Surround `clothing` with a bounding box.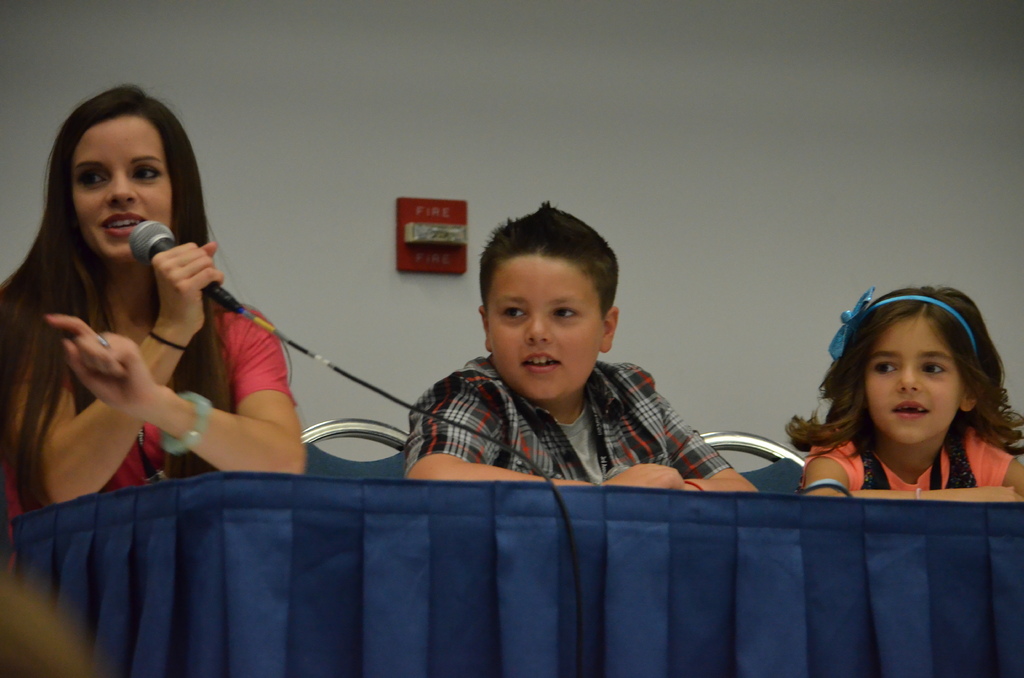
region(798, 419, 1017, 491).
